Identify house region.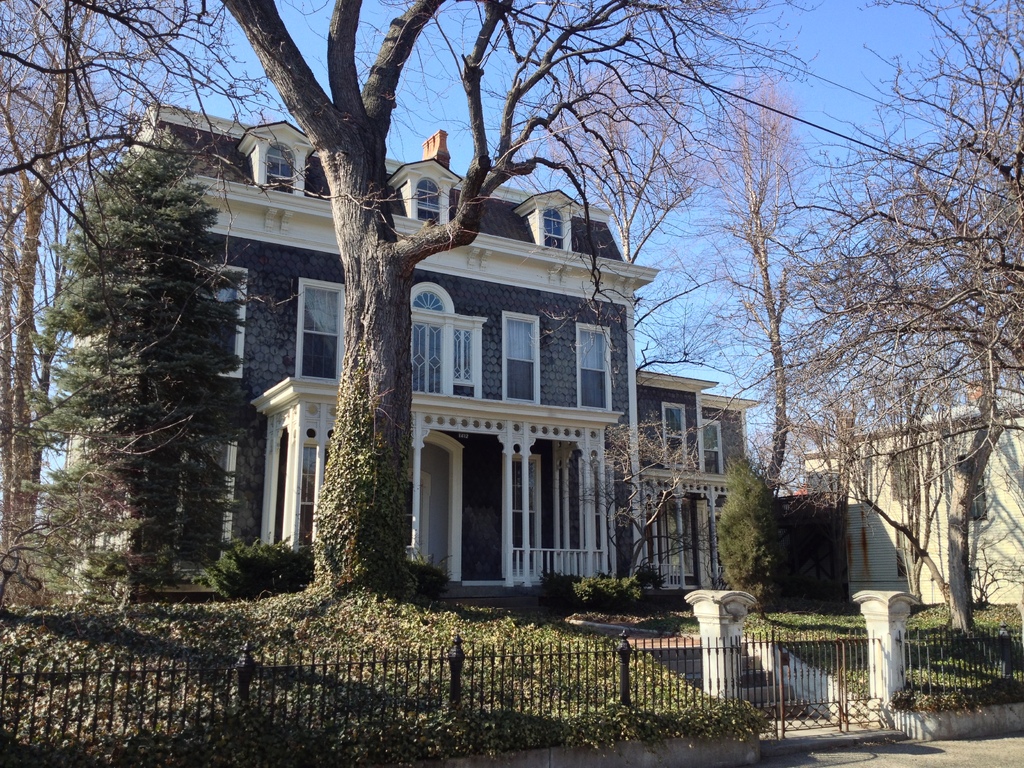
Region: [218, 141, 712, 621].
